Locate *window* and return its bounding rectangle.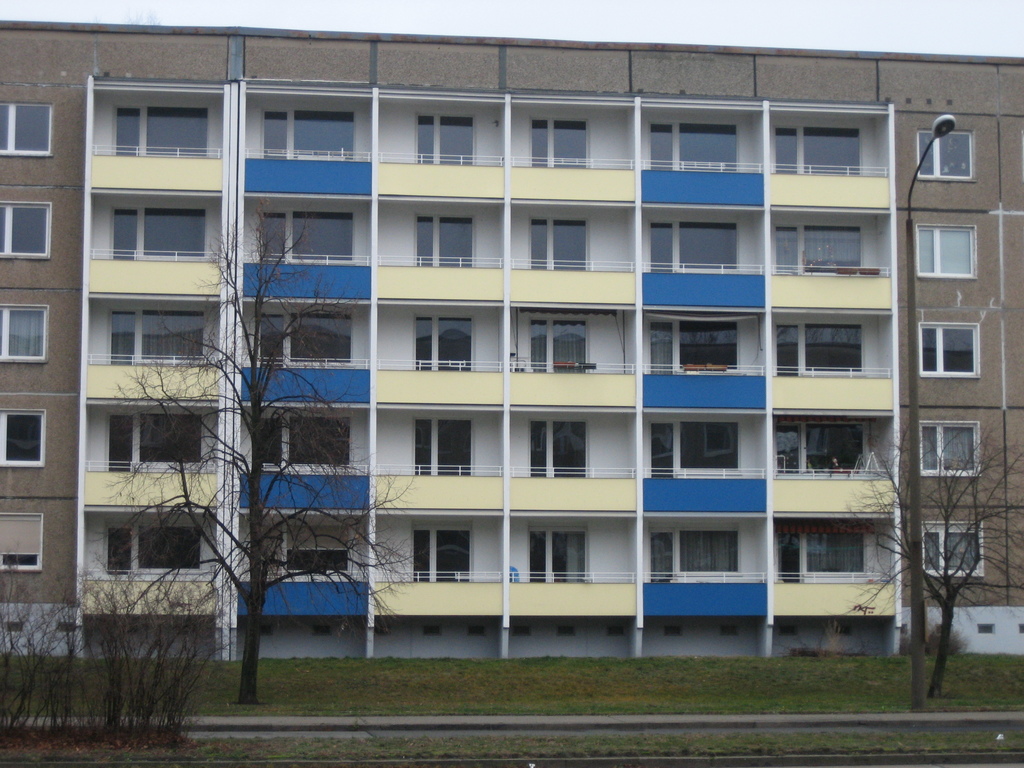
<region>773, 532, 871, 590</region>.
